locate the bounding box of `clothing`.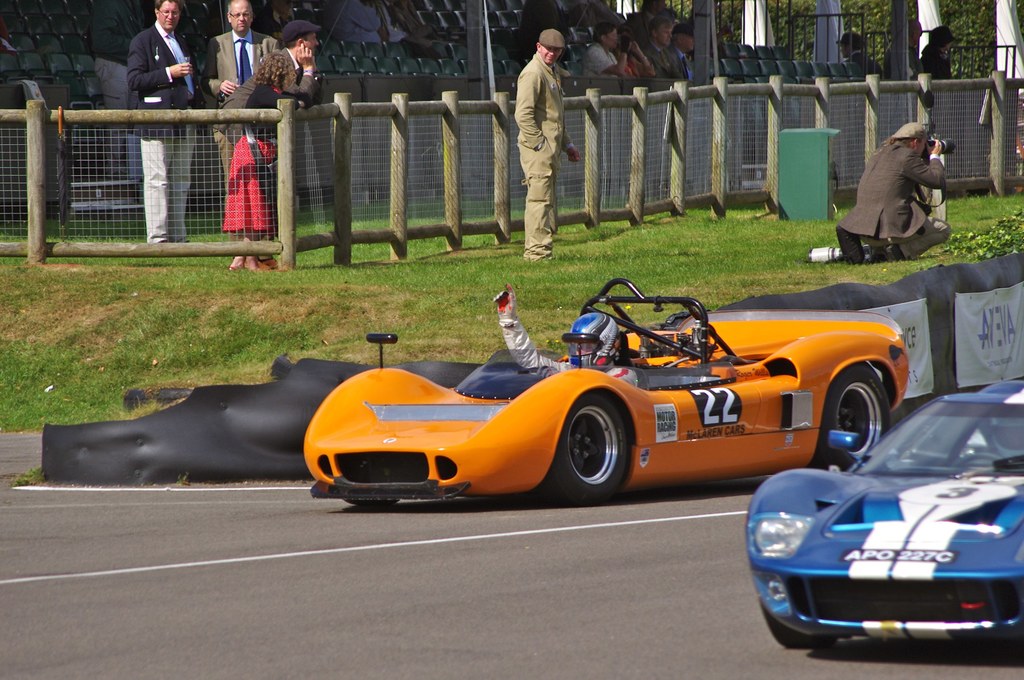
Bounding box: pyautogui.locateOnScreen(208, 44, 319, 194).
